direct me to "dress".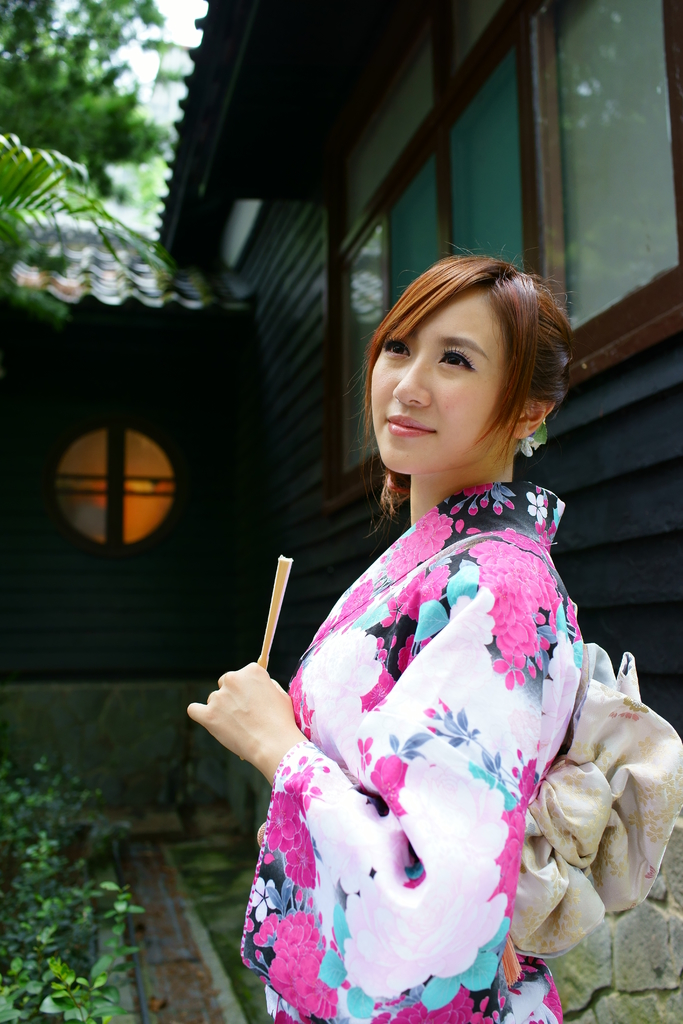
Direction: [left=237, top=485, right=682, bottom=1018].
